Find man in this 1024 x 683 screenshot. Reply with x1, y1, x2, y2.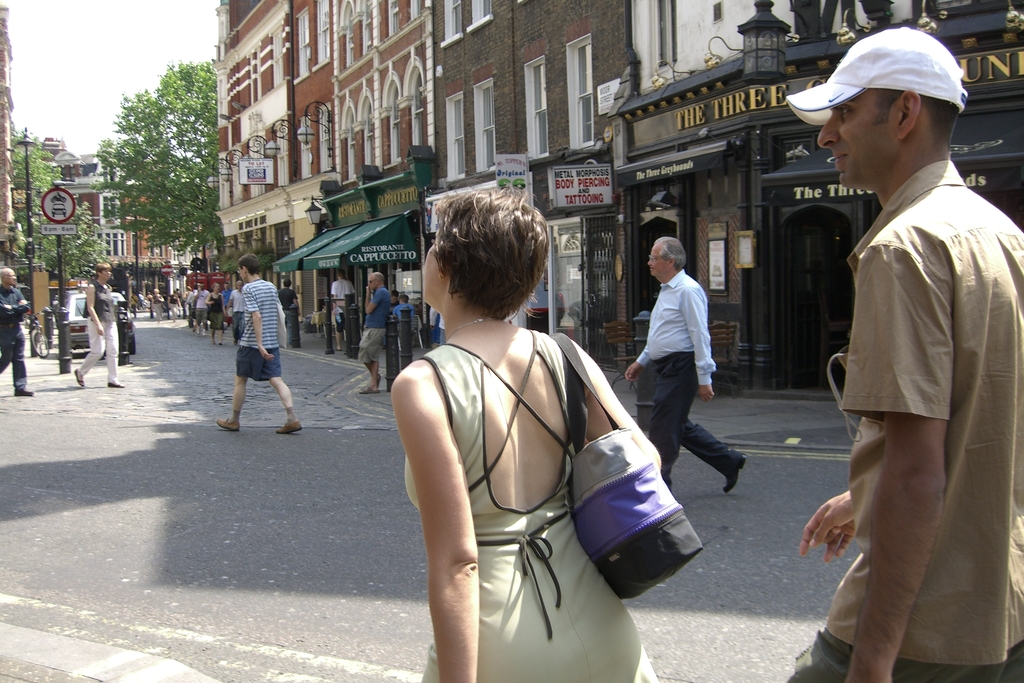
806, 0, 1009, 682.
